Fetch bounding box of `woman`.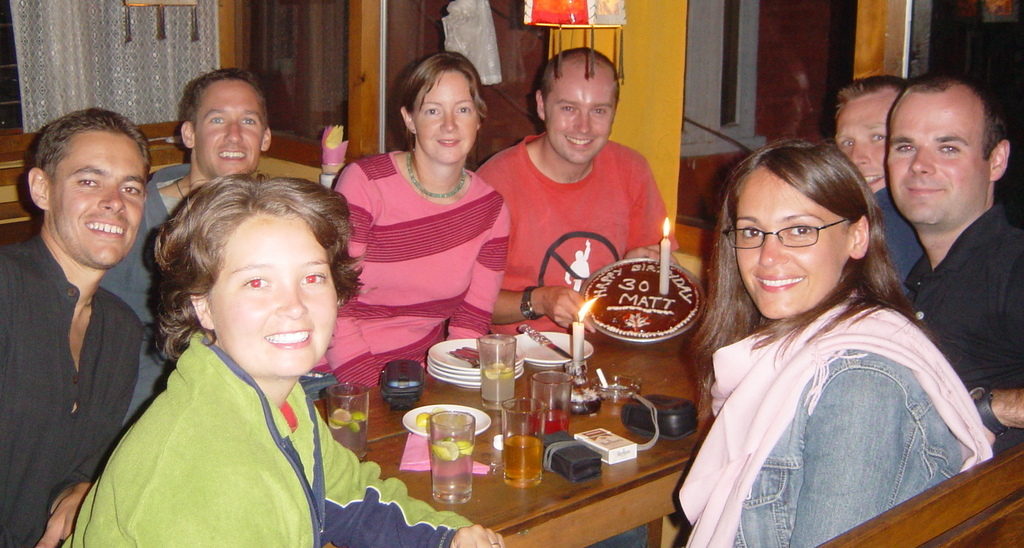
Bbox: [307, 51, 514, 396].
